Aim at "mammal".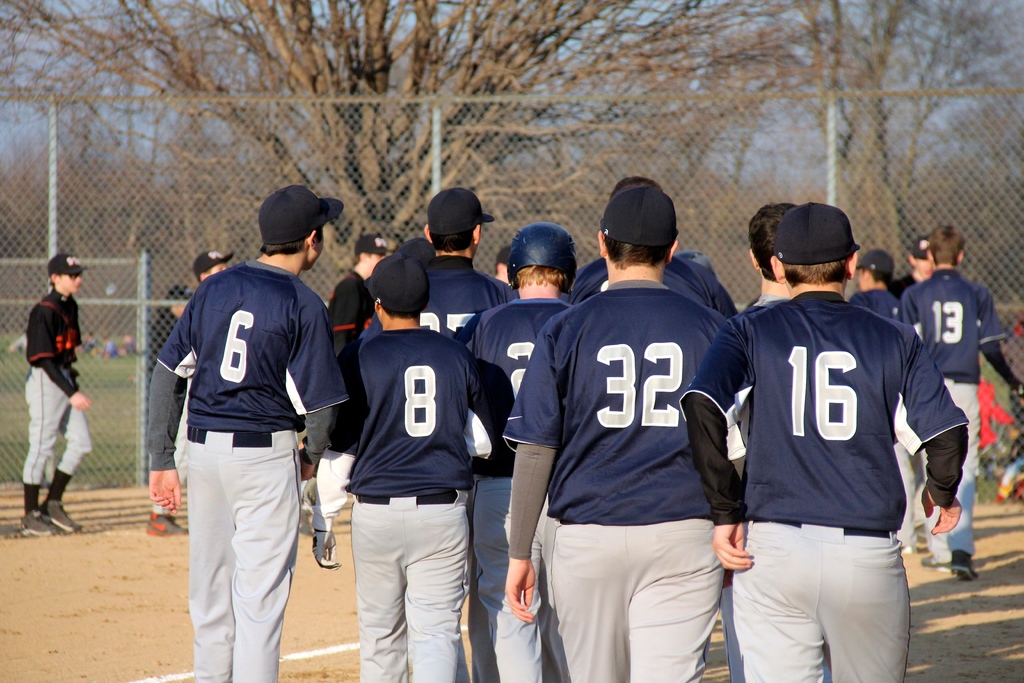
Aimed at detection(150, 283, 195, 429).
